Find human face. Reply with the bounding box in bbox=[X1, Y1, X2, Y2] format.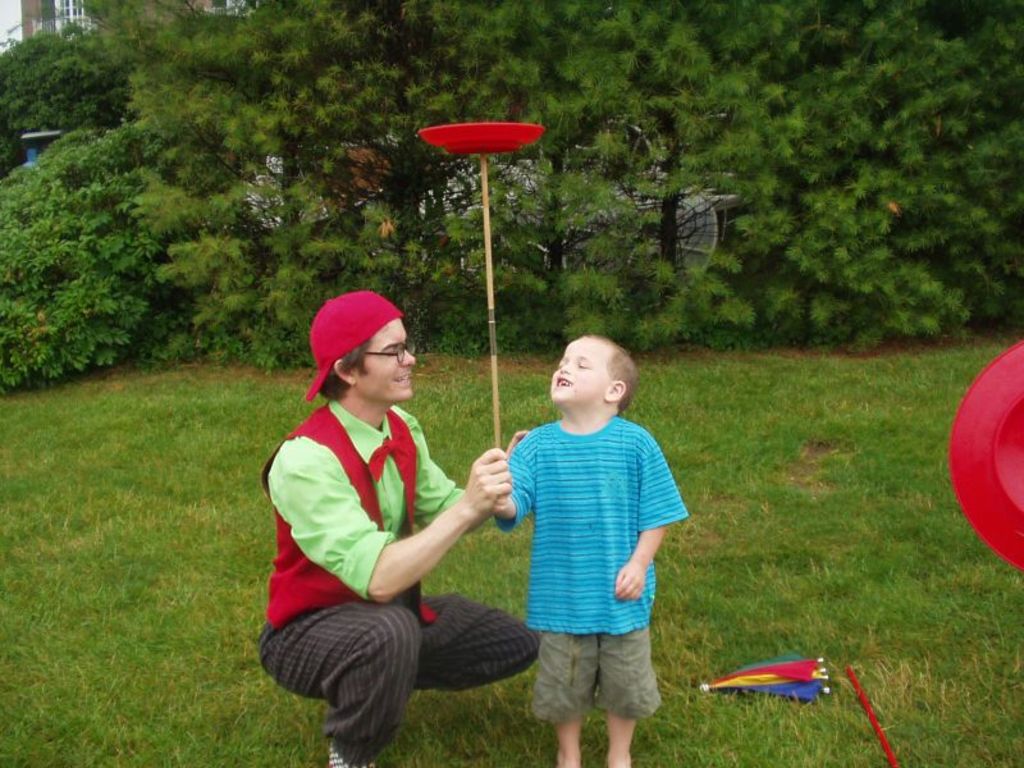
bbox=[549, 337, 604, 406].
